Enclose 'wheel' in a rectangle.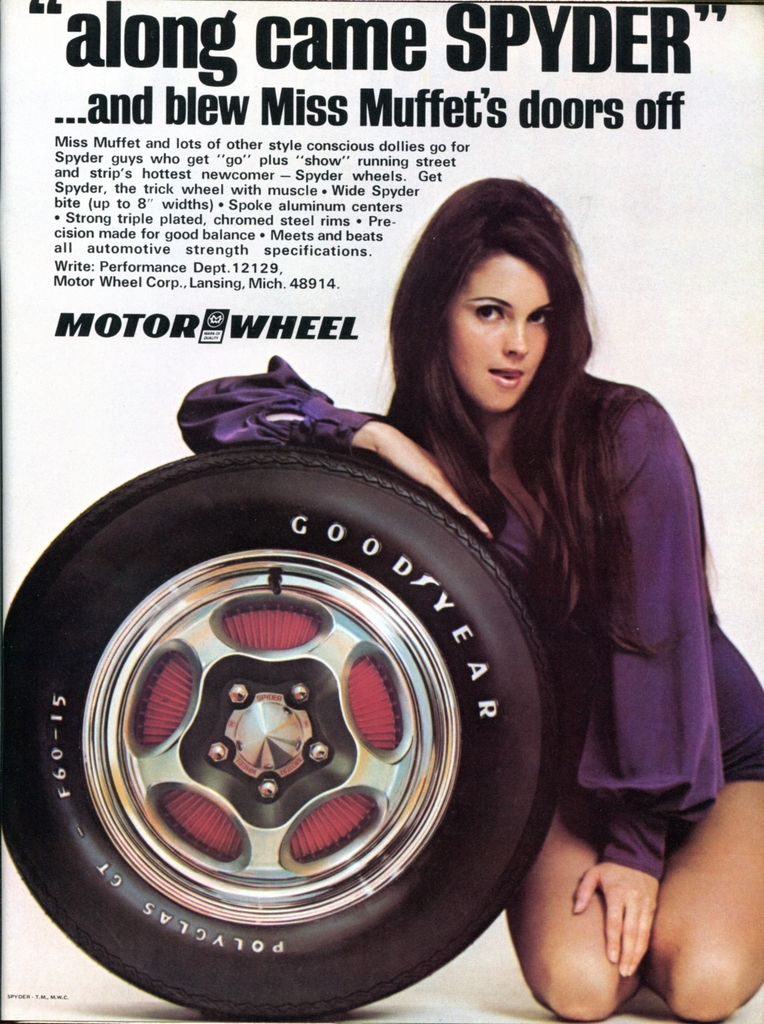
[x1=0, y1=435, x2=567, y2=1022].
